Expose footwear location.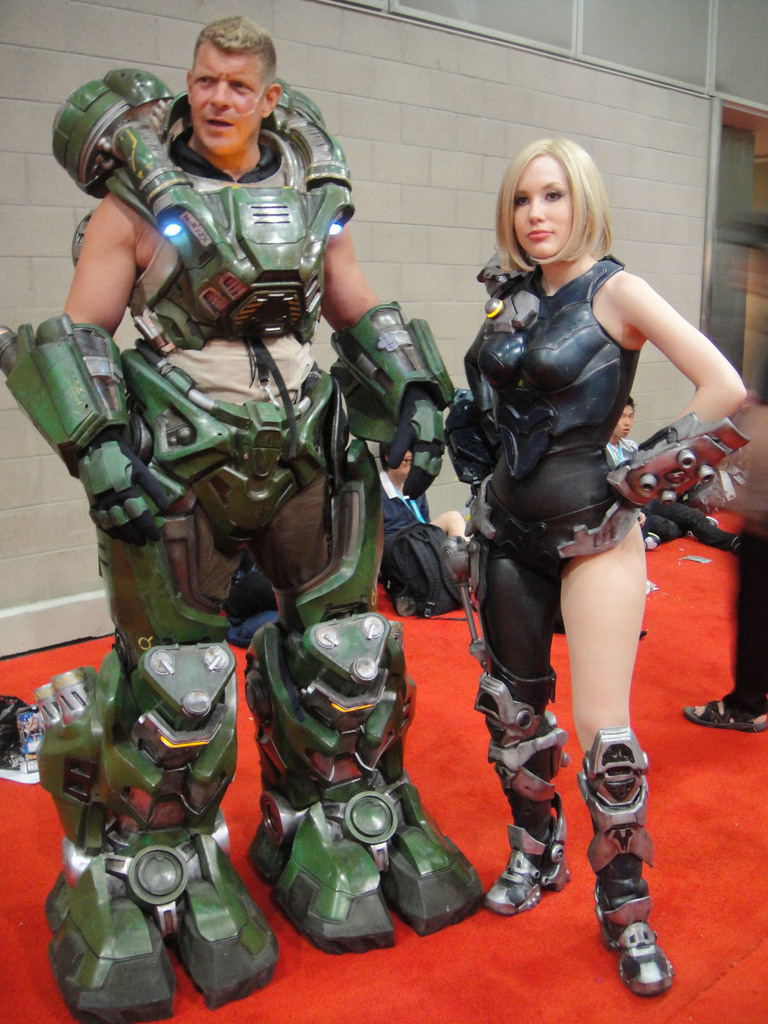
Exposed at <bbox>672, 691, 761, 739</bbox>.
